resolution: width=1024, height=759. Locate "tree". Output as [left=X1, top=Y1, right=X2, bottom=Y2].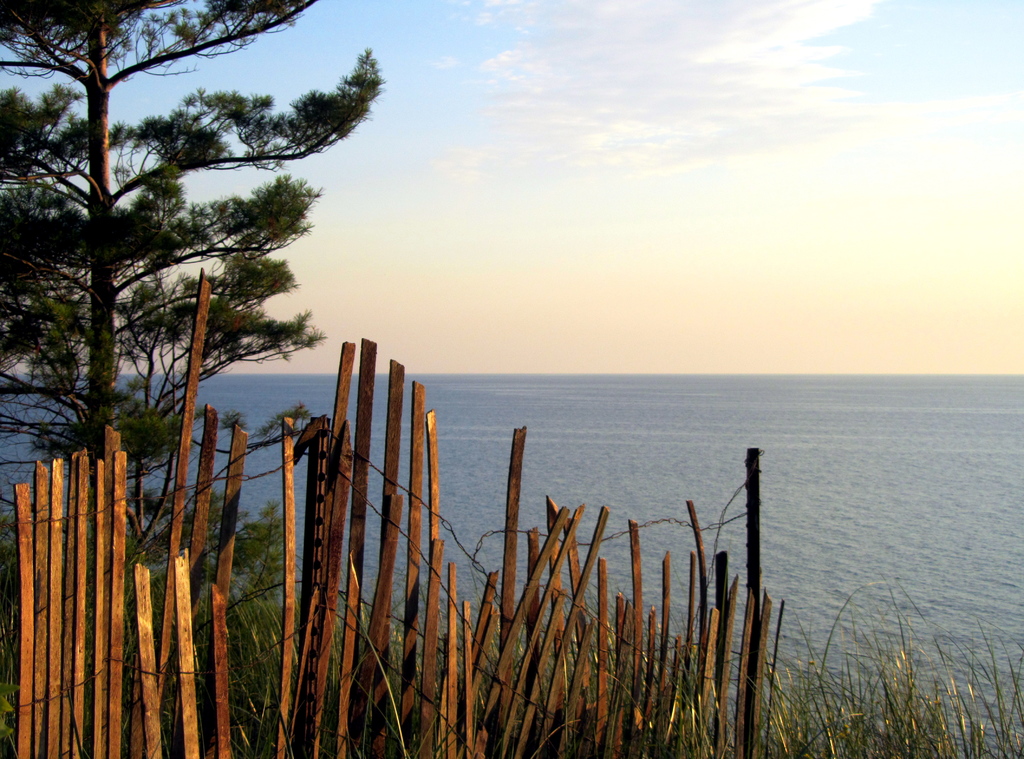
[left=0, top=0, right=381, bottom=442].
